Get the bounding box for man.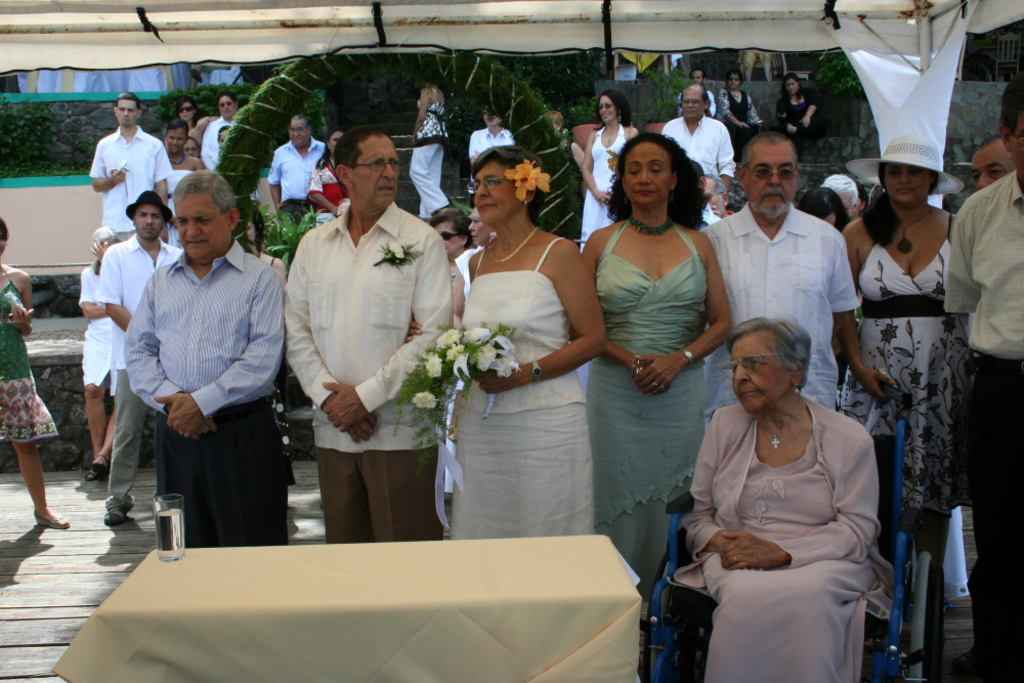
<bbox>695, 132, 924, 433</bbox>.
